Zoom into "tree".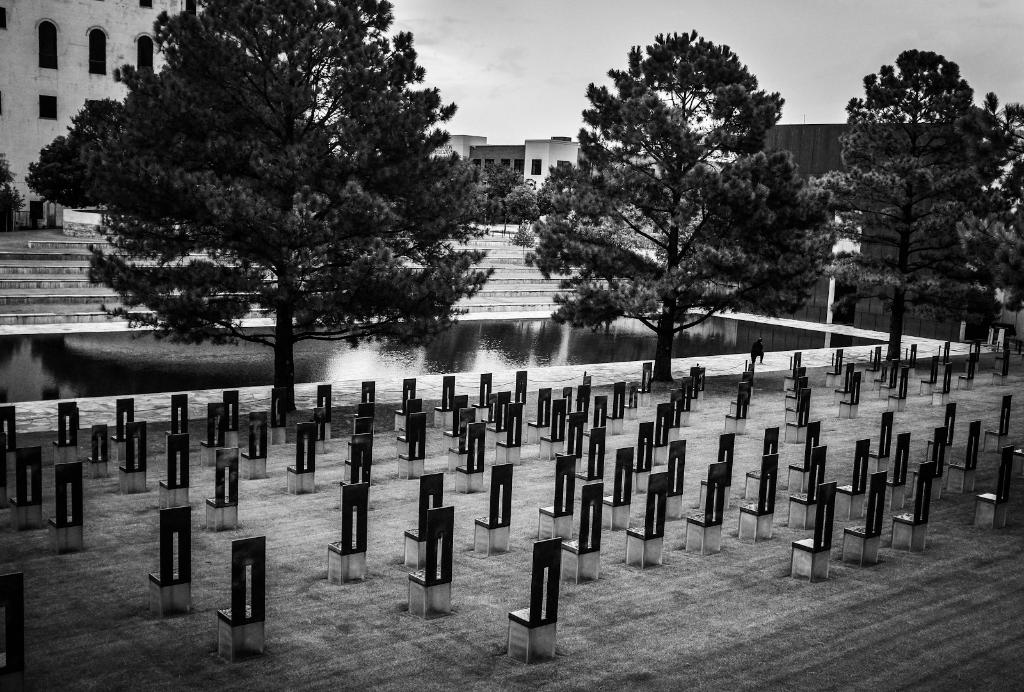
Zoom target: <bbox>819, 41, 1023, 331</bbox>.
